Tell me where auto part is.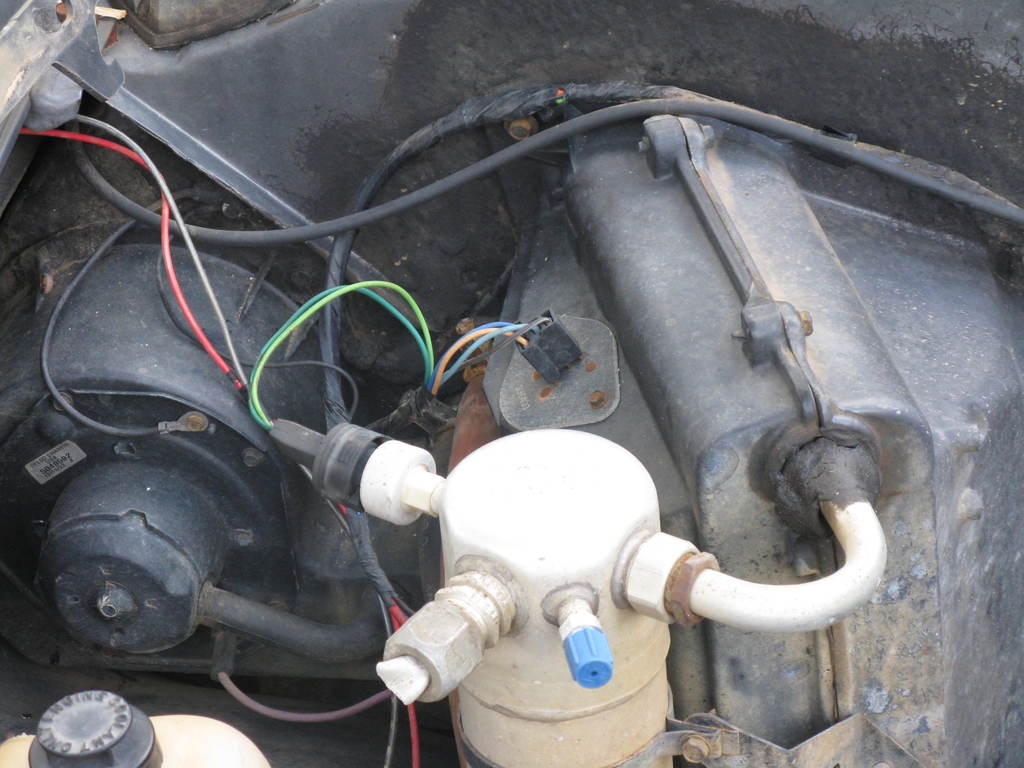
auto part is at select_region(0, 0, 1023, 767).
